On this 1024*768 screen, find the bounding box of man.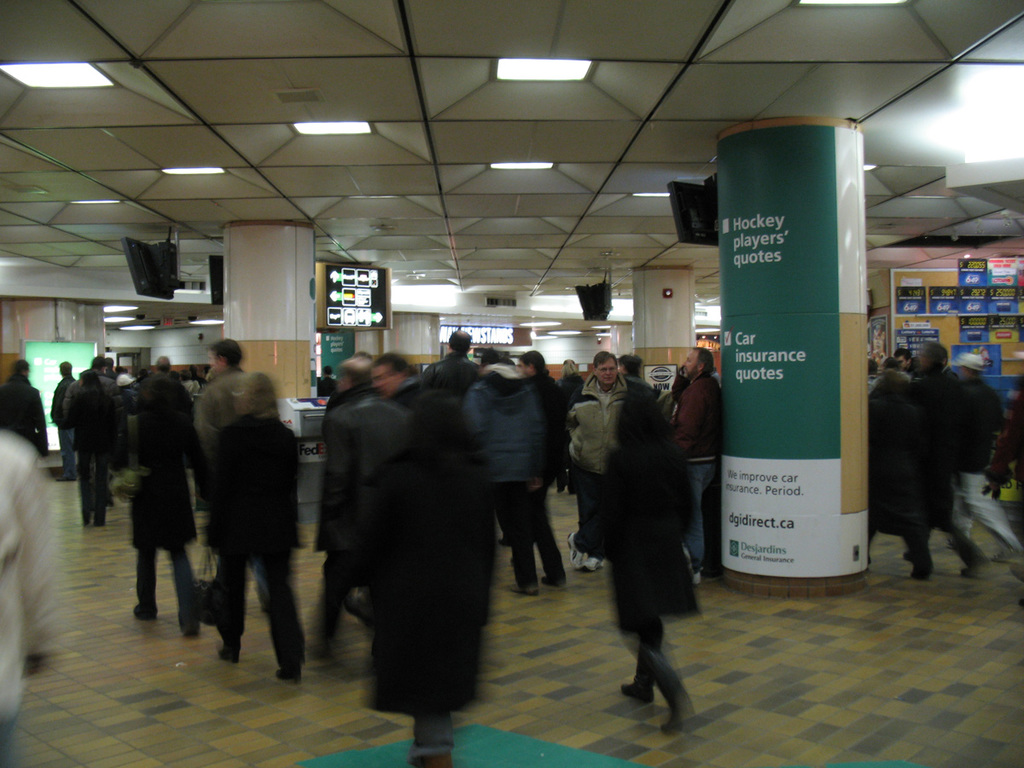
Bounding box: 376:353:432:403.
